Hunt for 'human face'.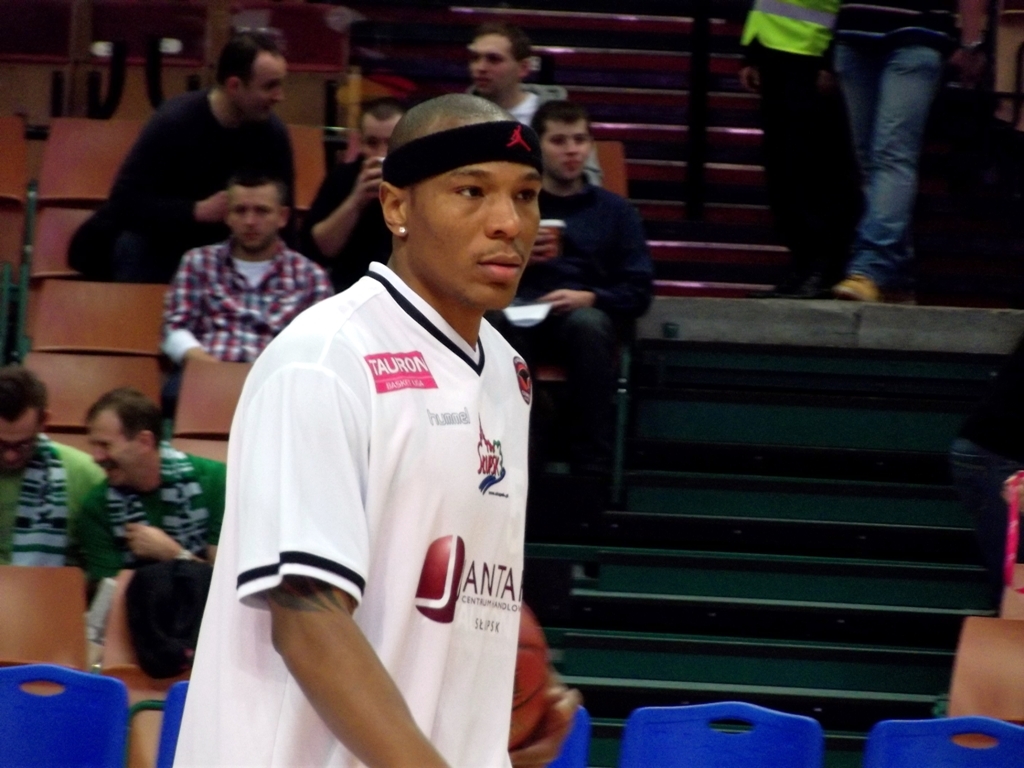
Hunted down at [left=536, top=120, right=590, bottom=181].
